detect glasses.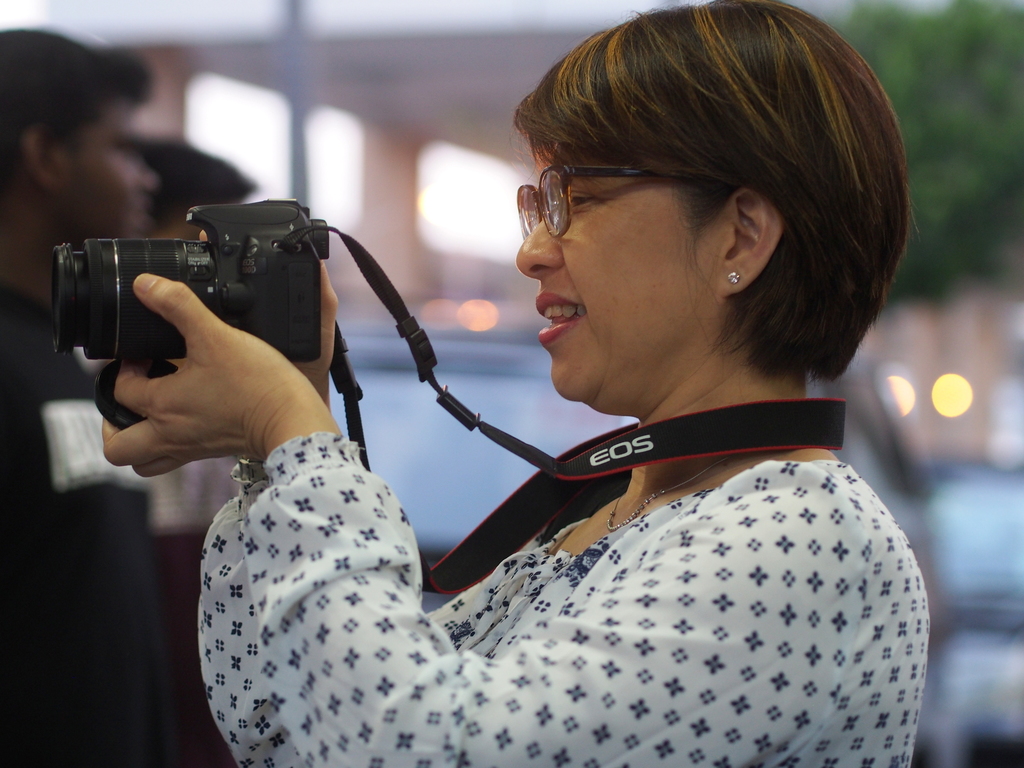
Detected at bbox=(516, 163, 672, 245).
